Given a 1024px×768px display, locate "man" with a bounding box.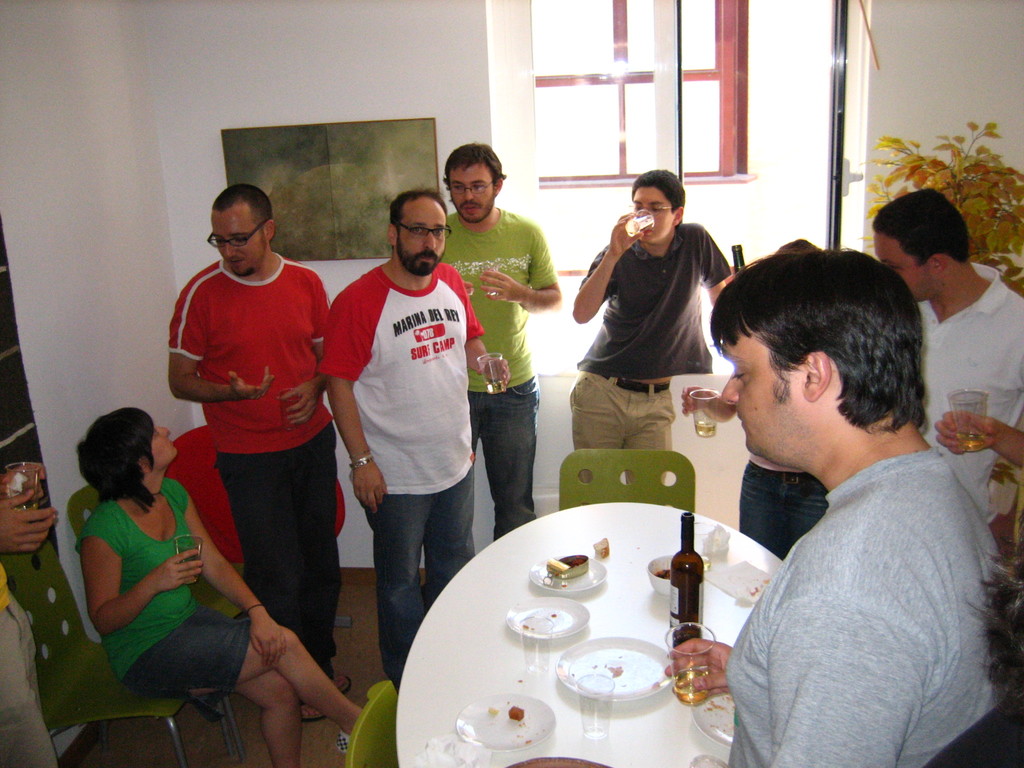
Located: [569,167,734,484].
